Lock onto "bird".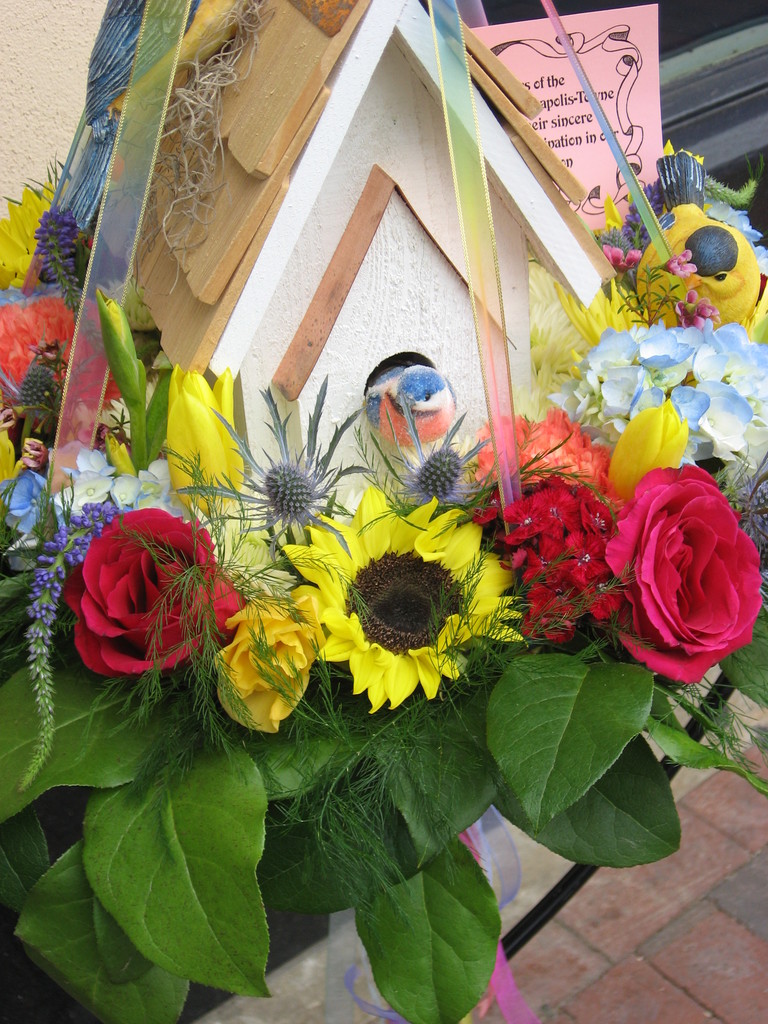
Locked: box(358, 346, 444, 454).
